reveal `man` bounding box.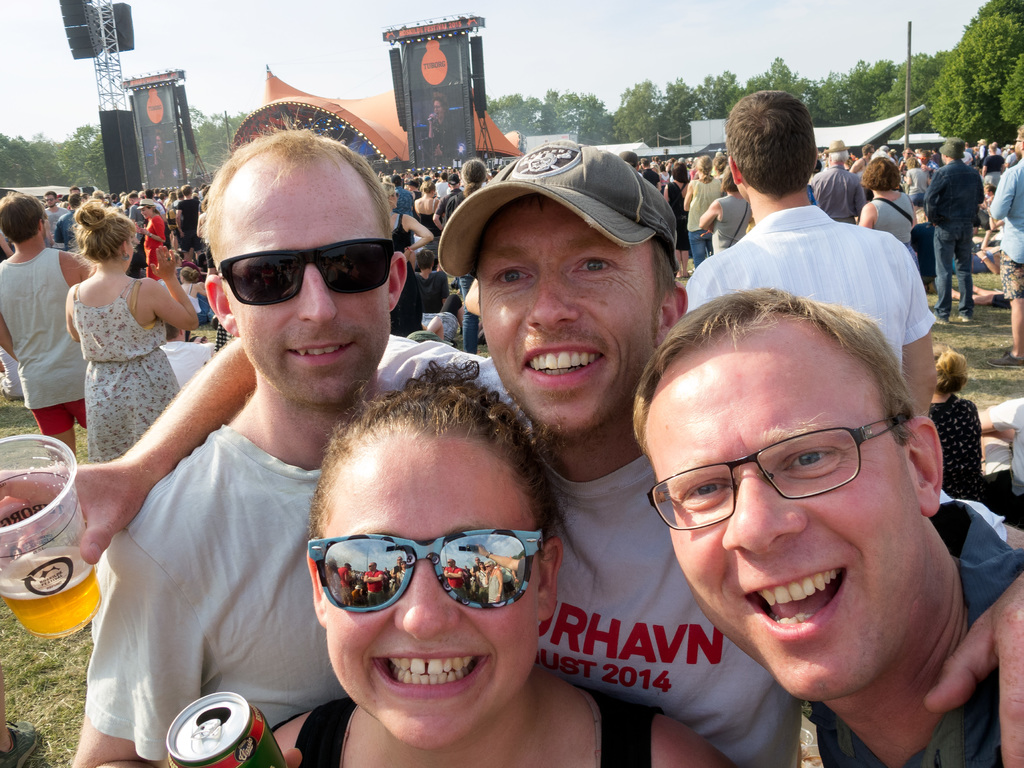
Revealed: {"left": 817, "top": 132, "right": 860, "bottom": 228}.
